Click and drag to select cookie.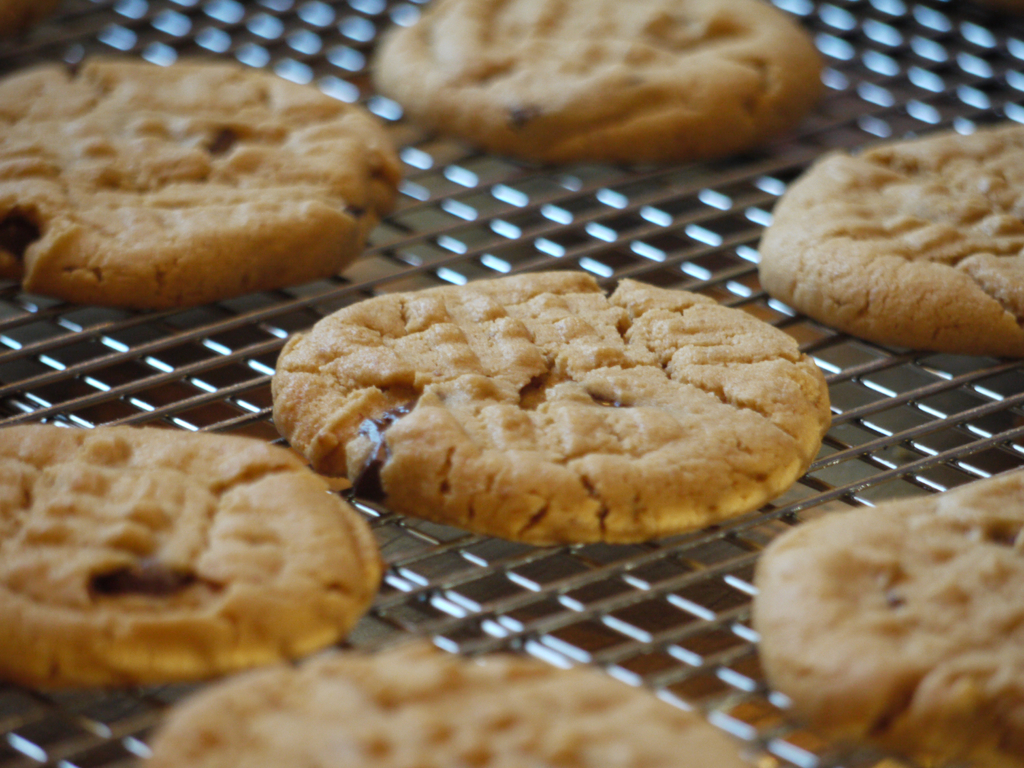
Selection: (left=0, top=421, right=394, bottom=679).
